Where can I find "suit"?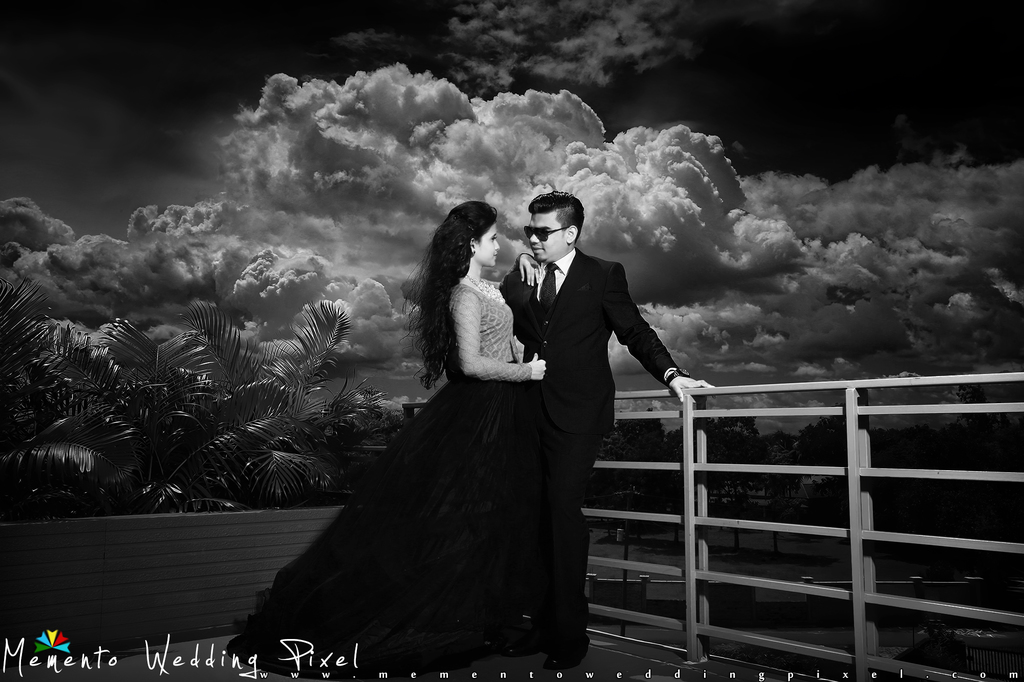
You can find it at <box>505,181,673,605</box>.
